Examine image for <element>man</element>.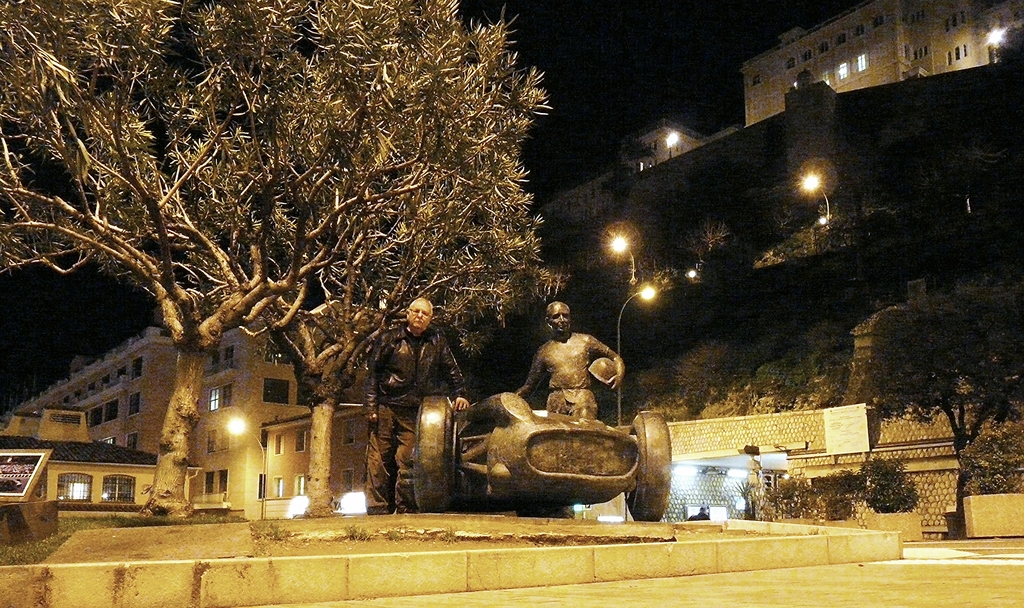
Examination result: select_region(369, 294, 471, 514).
